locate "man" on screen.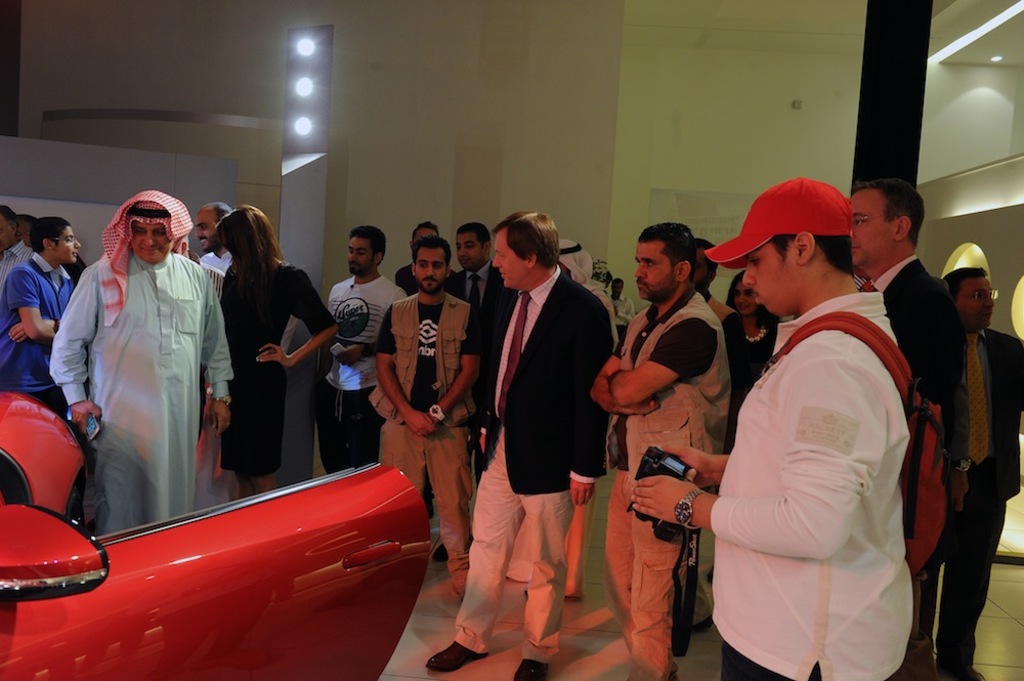
On screen at pyautogui.locateOnScreen(52, 191, 227, 514).
